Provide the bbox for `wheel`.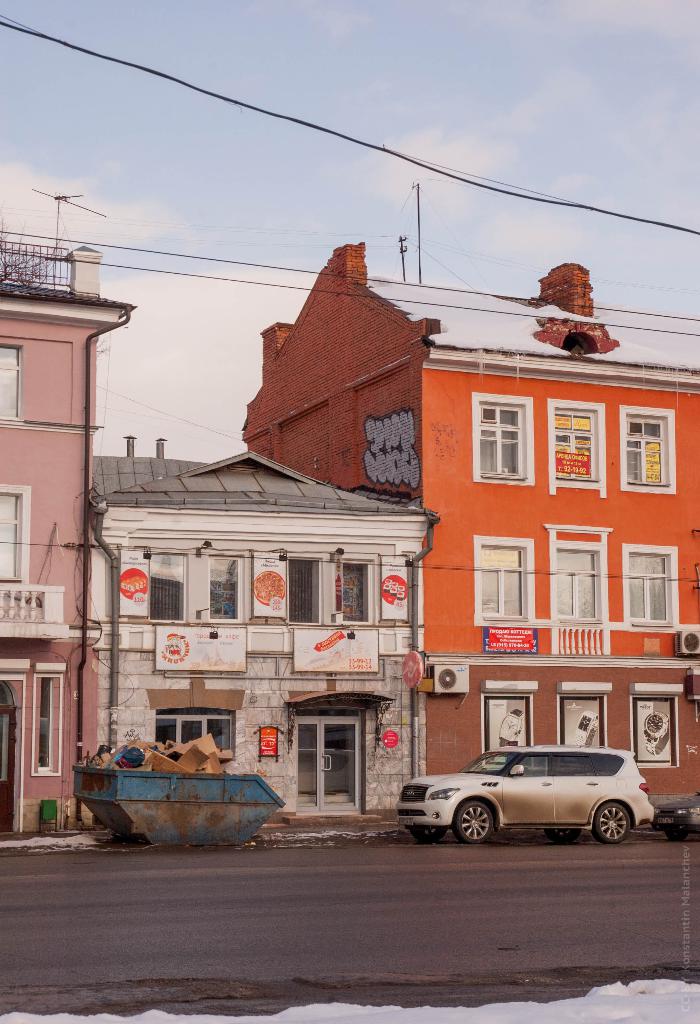
left=595, top=806, right=635, bottom=844.
